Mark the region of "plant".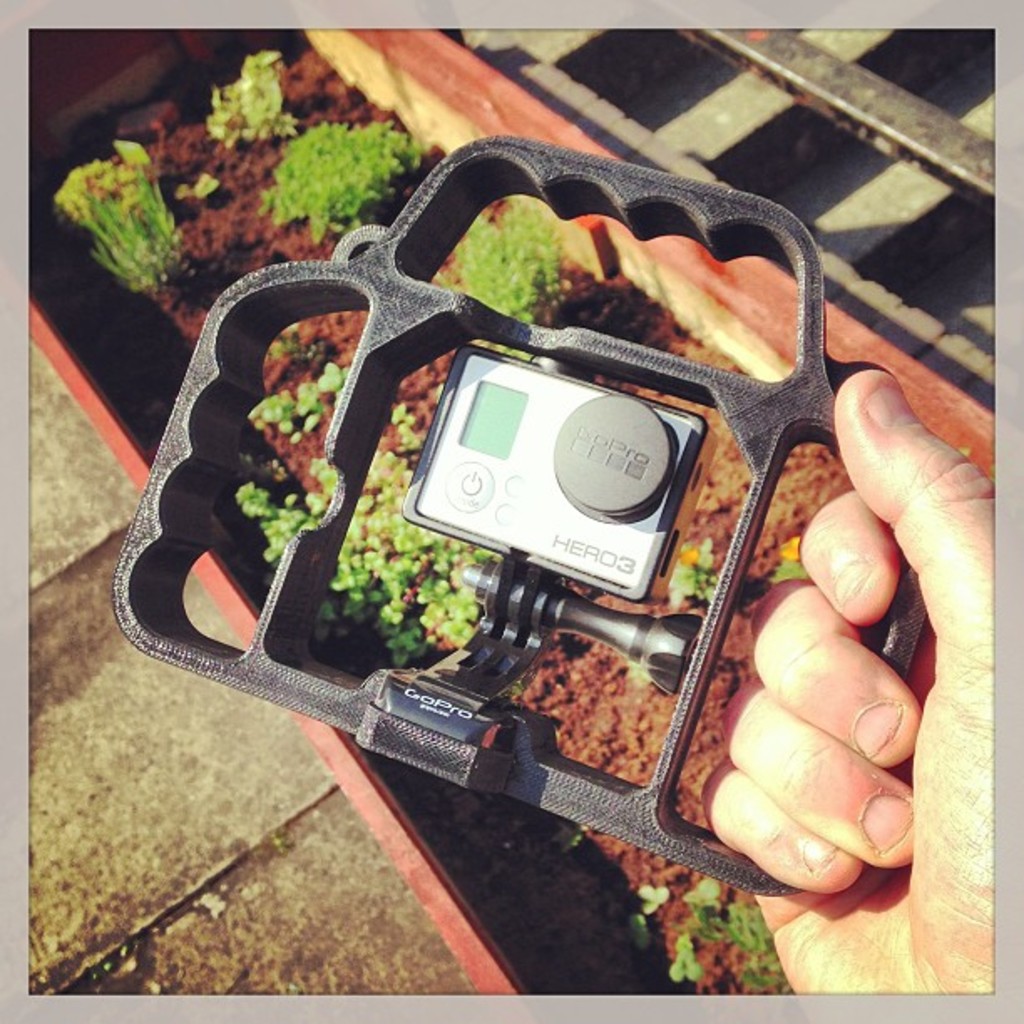
Region: {"left": 202, "top": 40, "right": 296, "bottom": 151}.
